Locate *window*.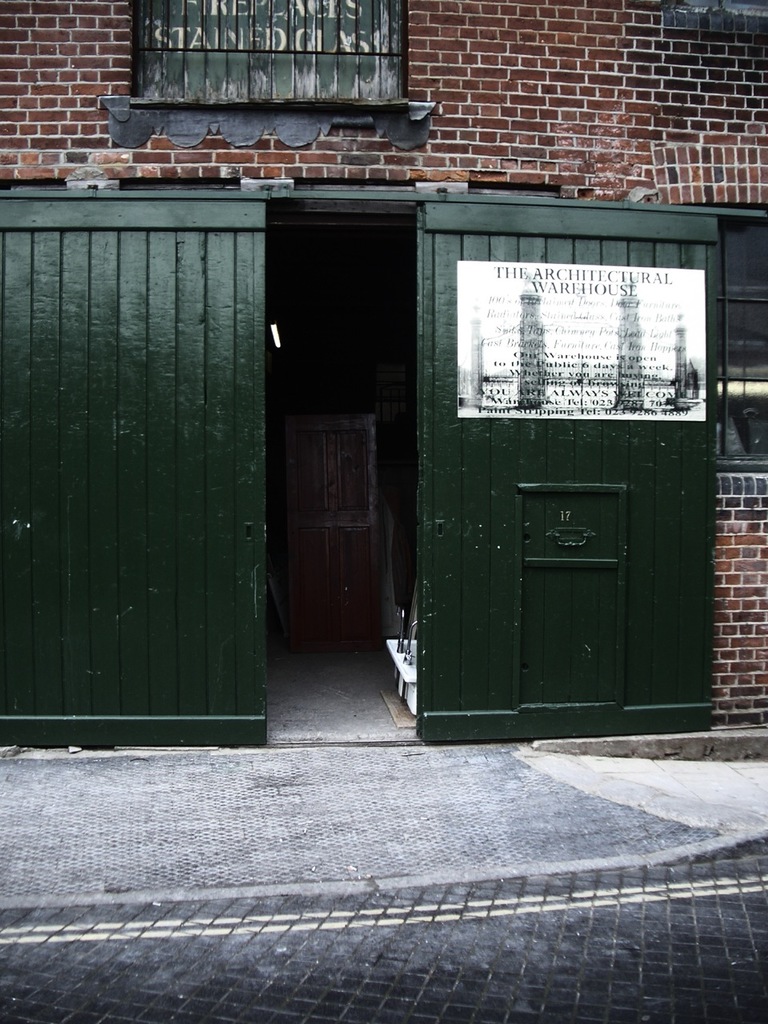
Bounding box: box(146, 33, 438, 159).
